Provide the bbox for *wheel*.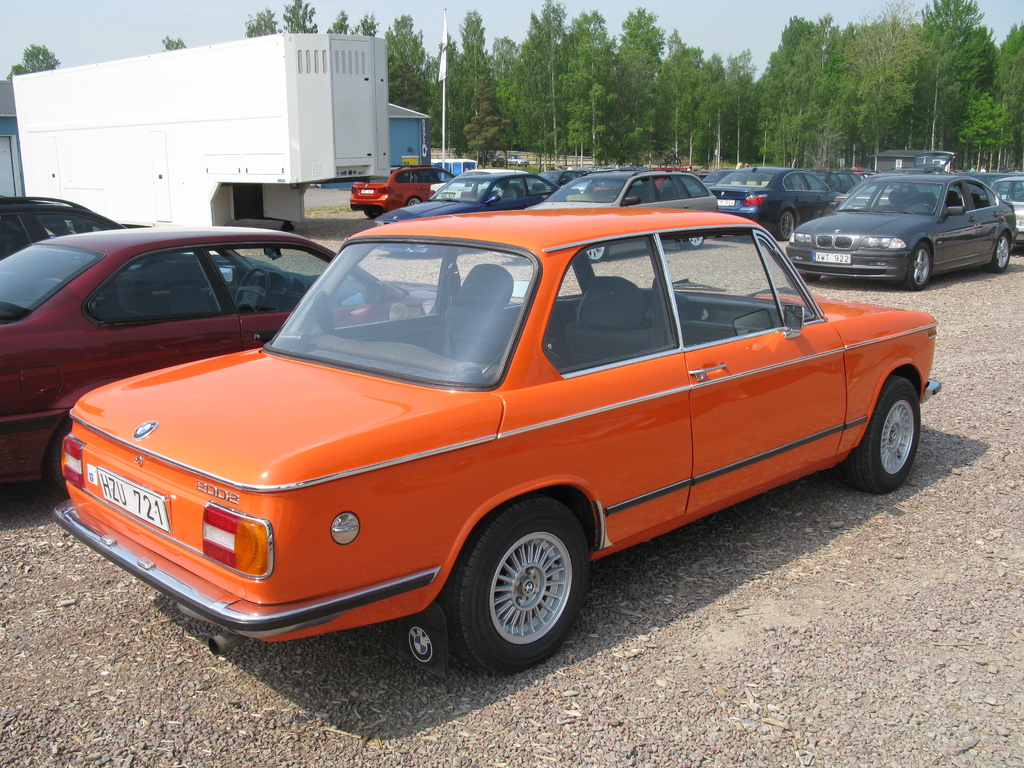
235, 269, 270, 313.
